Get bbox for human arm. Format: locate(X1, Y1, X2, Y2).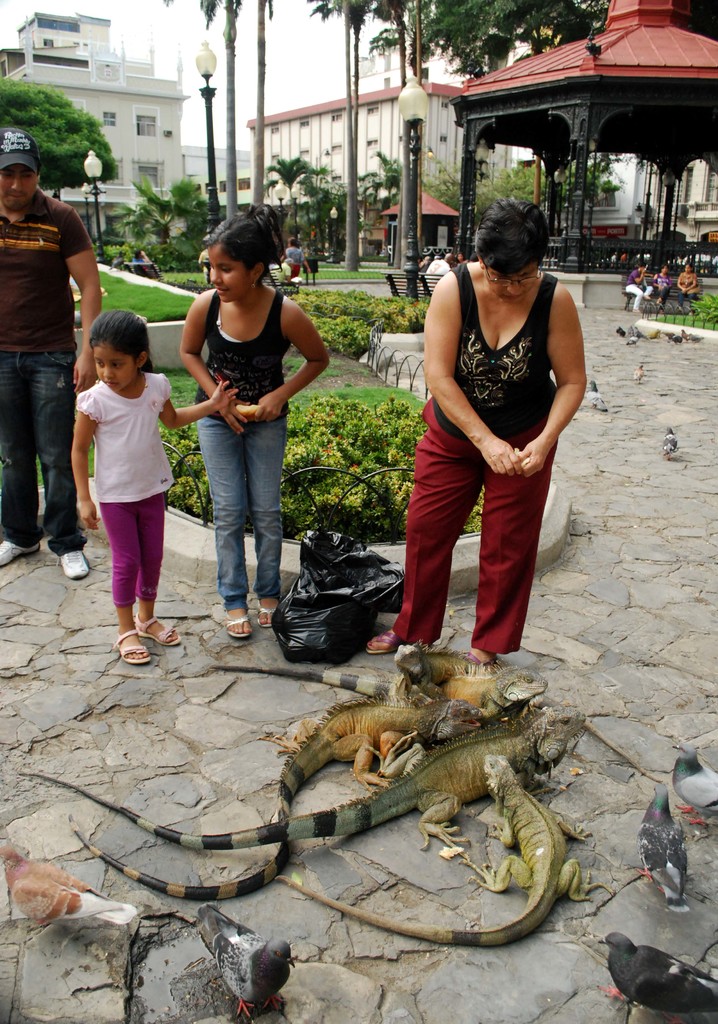
locate(67, 383, 100, 535).
